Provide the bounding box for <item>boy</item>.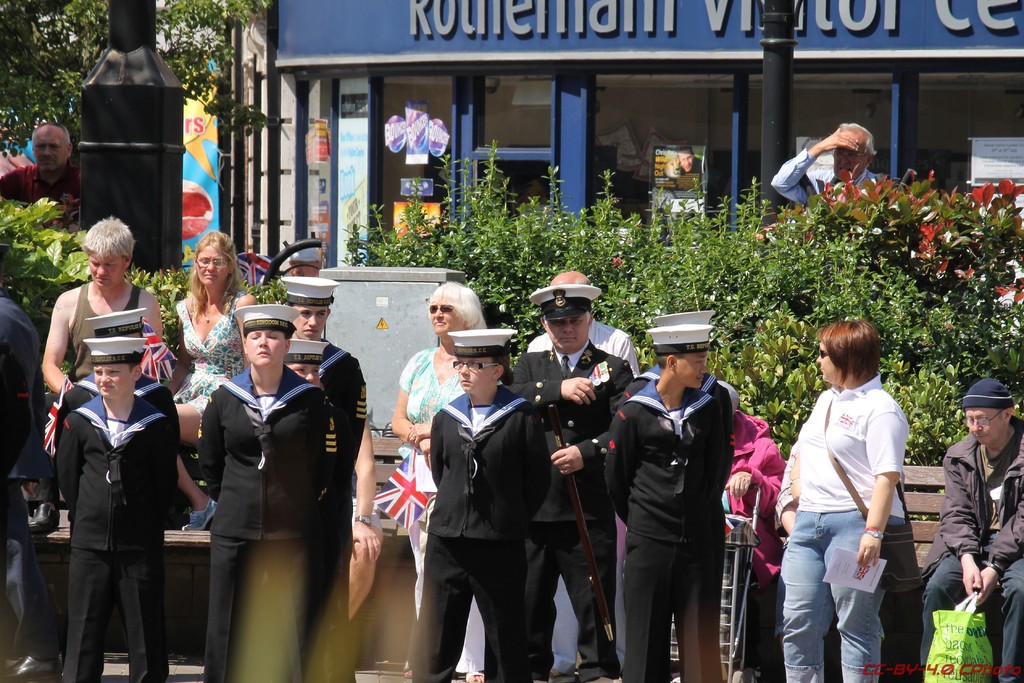
crop(284, 338, 360, 682).
